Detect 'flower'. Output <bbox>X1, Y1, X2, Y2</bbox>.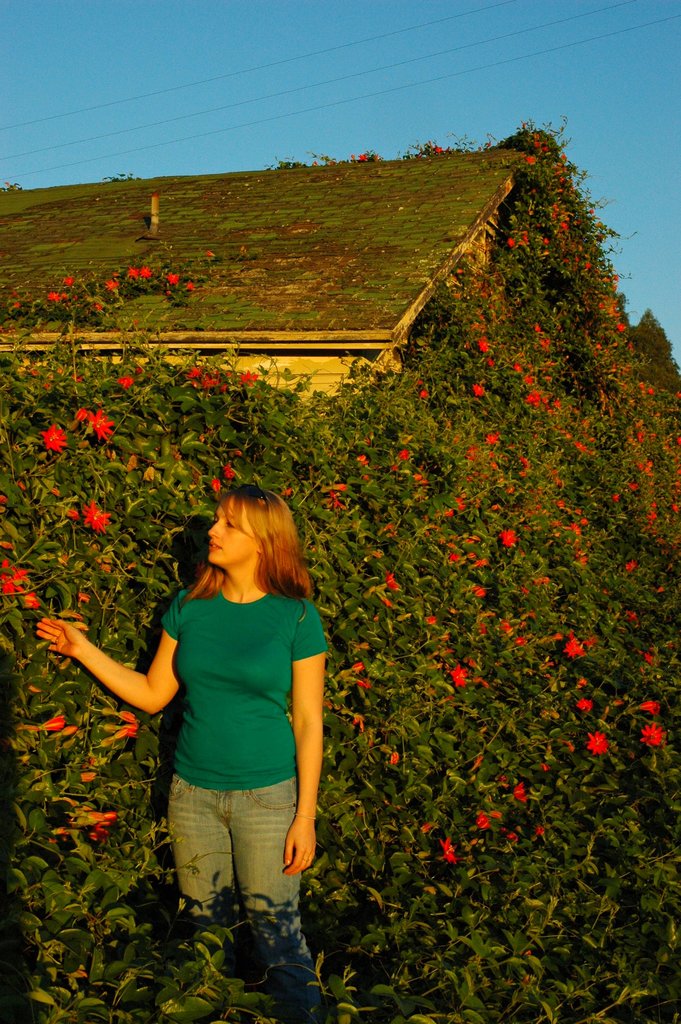
<bbox>51, 288, 62, 302</bbox>.
